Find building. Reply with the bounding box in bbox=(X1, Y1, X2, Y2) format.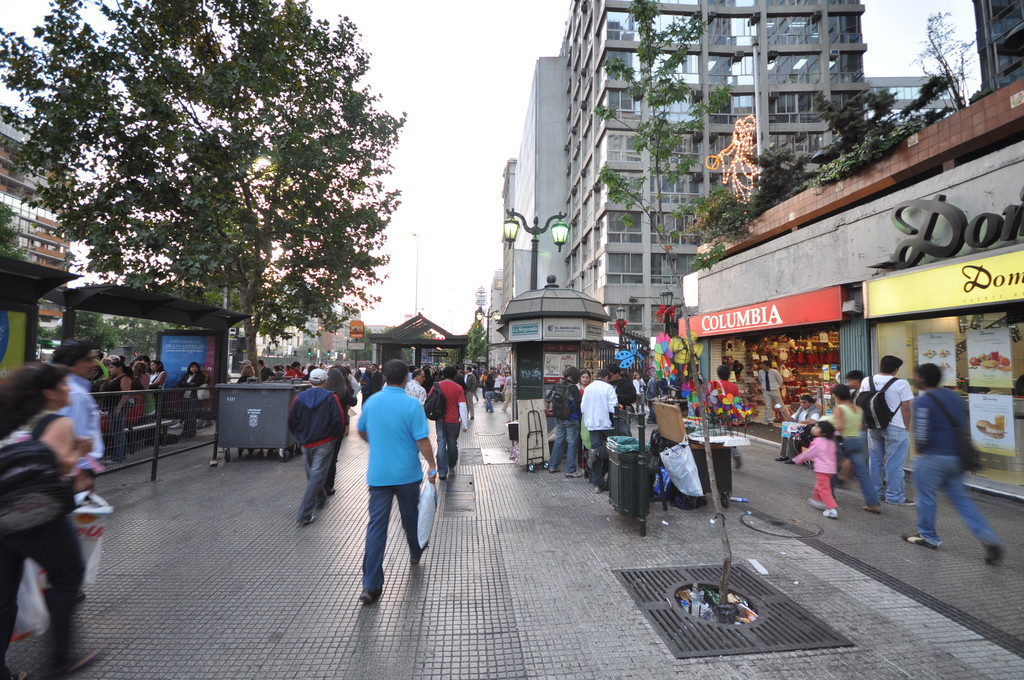
bbox=(970, 0, 1023, 99).
